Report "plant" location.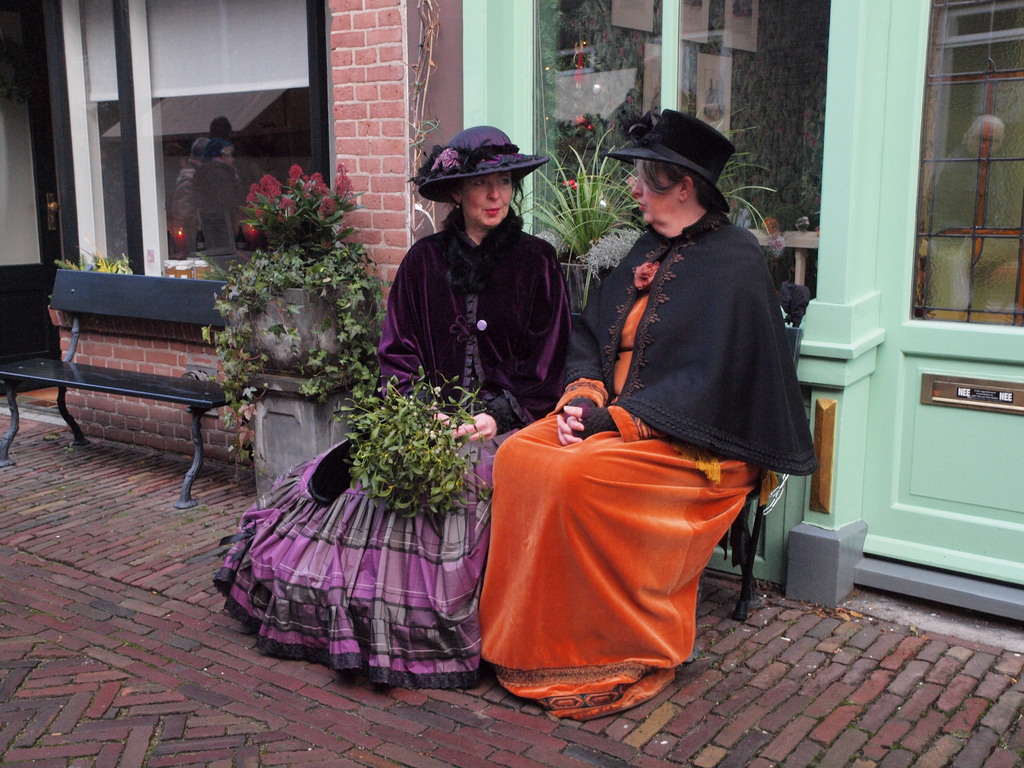
Report: <box>513,125,652,315</box>.
